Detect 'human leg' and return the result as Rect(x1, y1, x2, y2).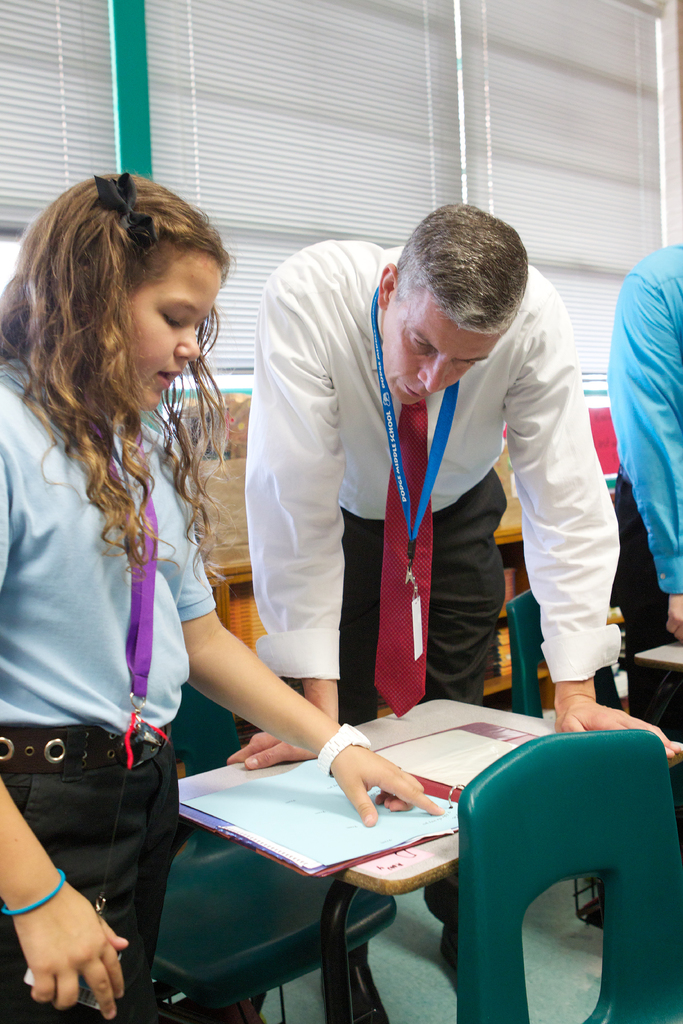
Rect(611, 480, 680, 678).
